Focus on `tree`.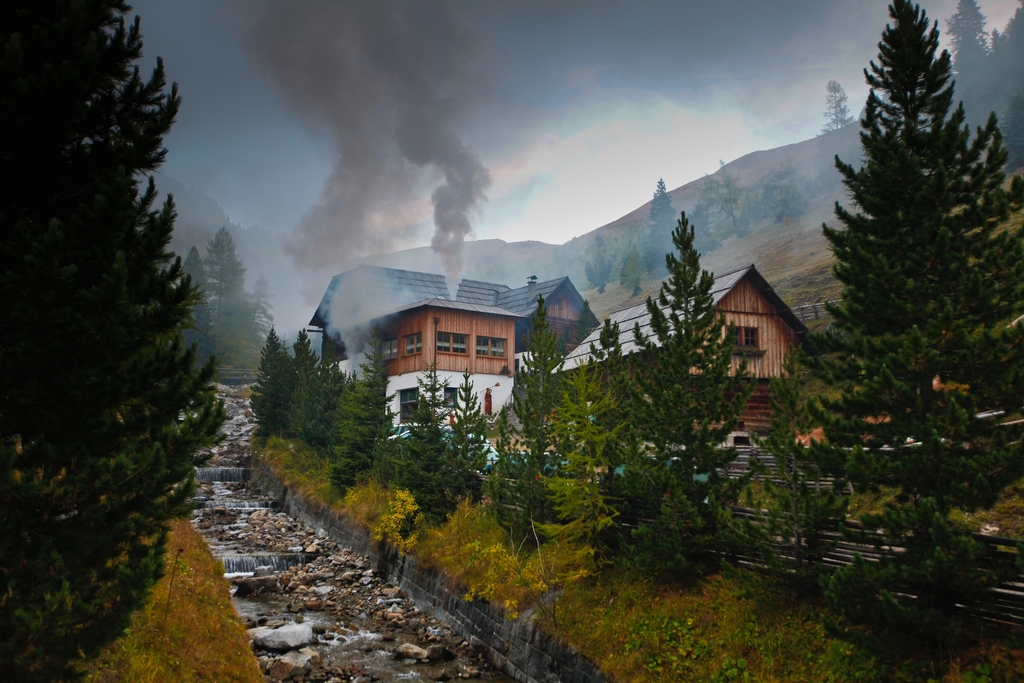
Focused at region(820, 81, 858, 137).
